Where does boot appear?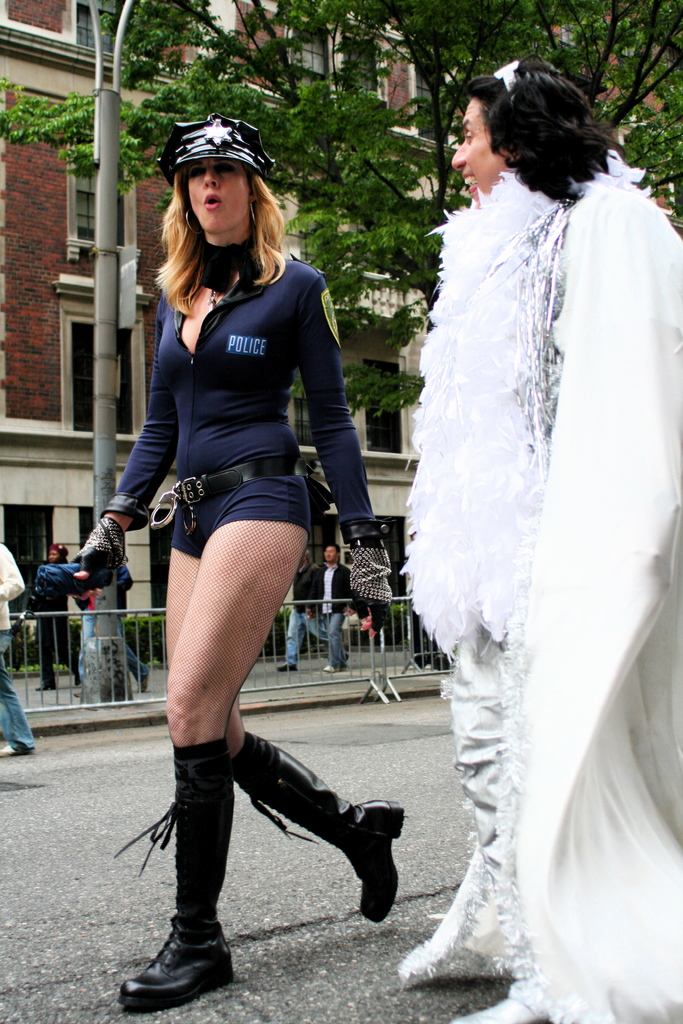
Appears at BBox(236, 733, 404, 936).
